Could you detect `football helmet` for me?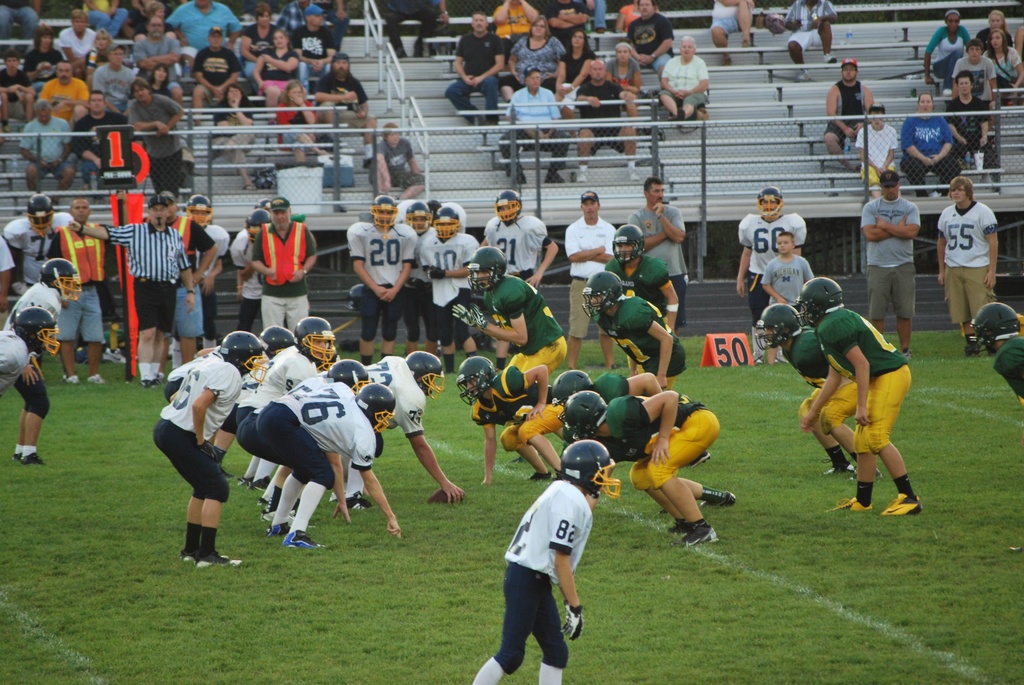
Detection result: box=[758, 177, 785, 218].
